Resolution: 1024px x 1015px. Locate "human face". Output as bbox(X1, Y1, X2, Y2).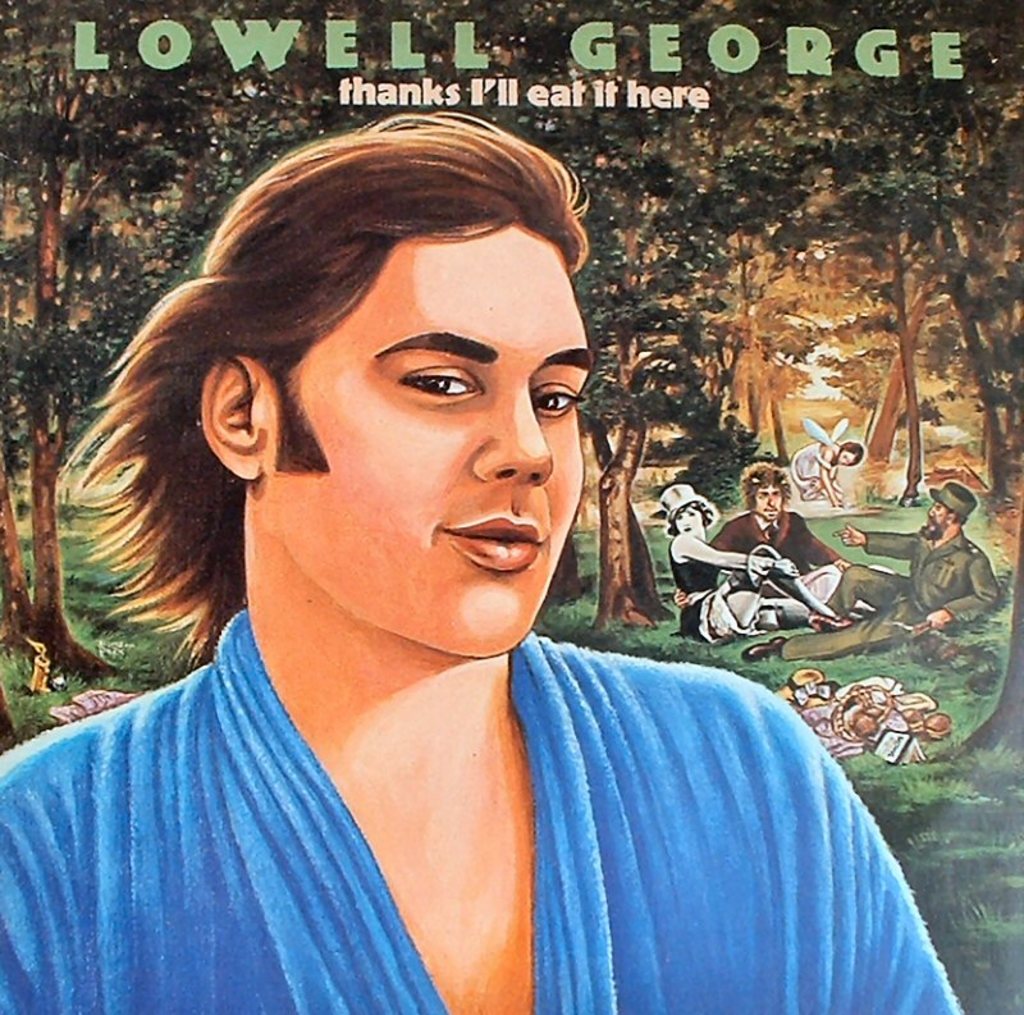
bbox(271, 223, 588, 658).
